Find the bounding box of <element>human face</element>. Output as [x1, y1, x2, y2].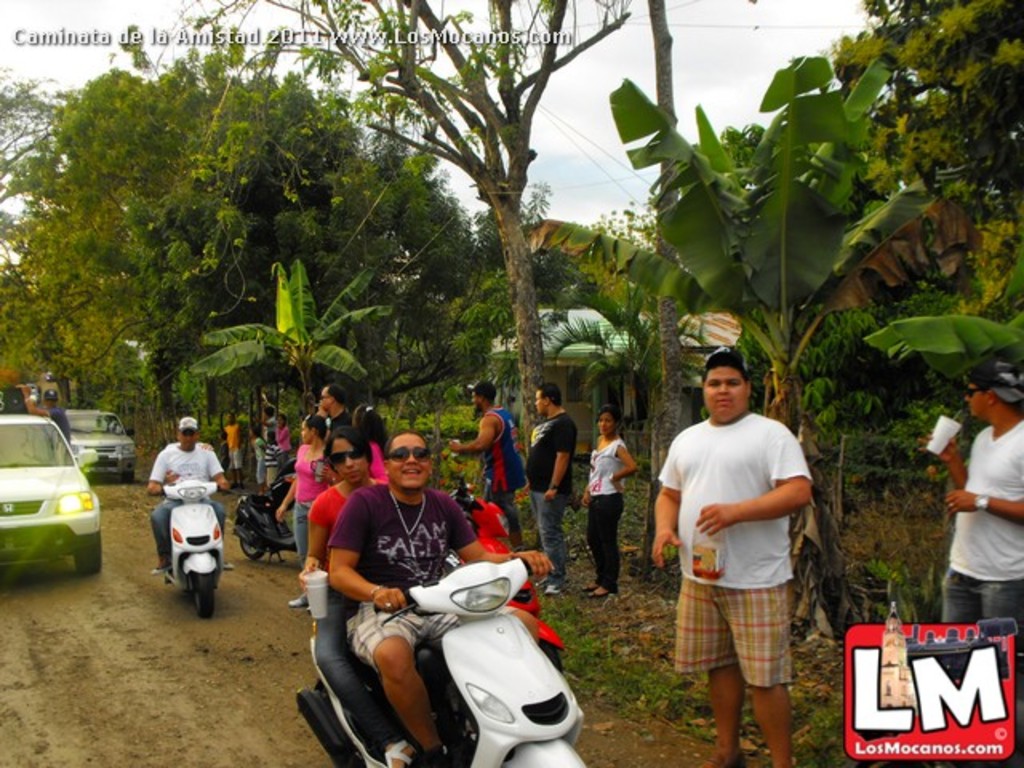
[331, 442, 371, 493].
